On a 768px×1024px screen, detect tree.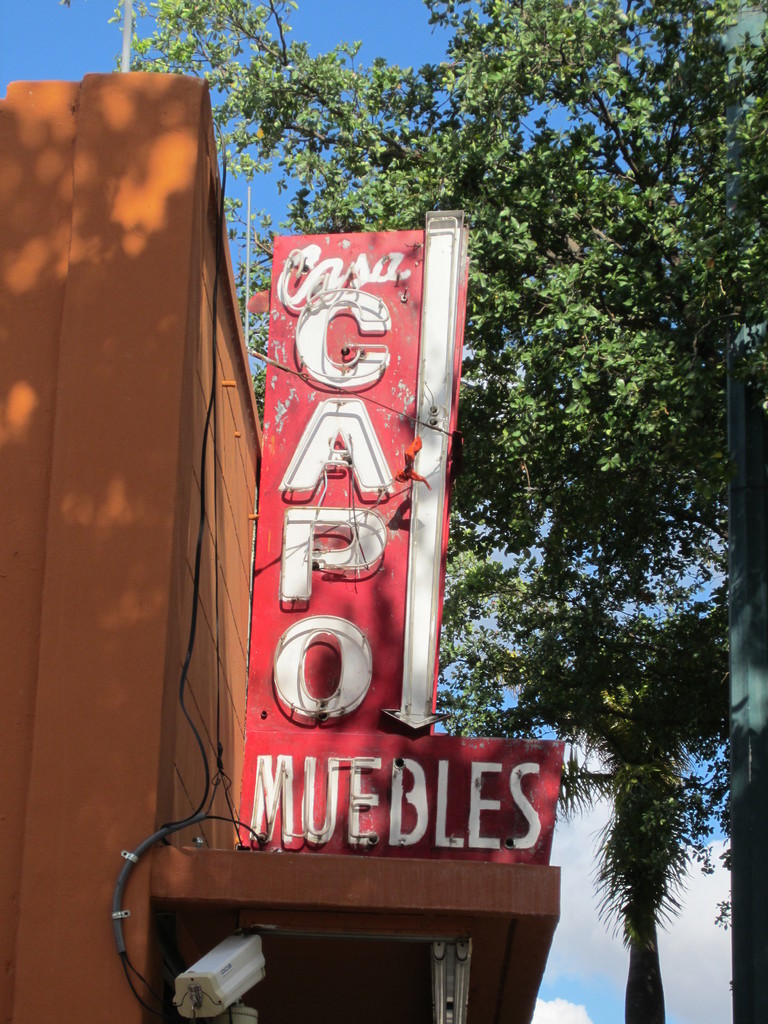
x1=259 y1=38 x2=749 y2=1021.
